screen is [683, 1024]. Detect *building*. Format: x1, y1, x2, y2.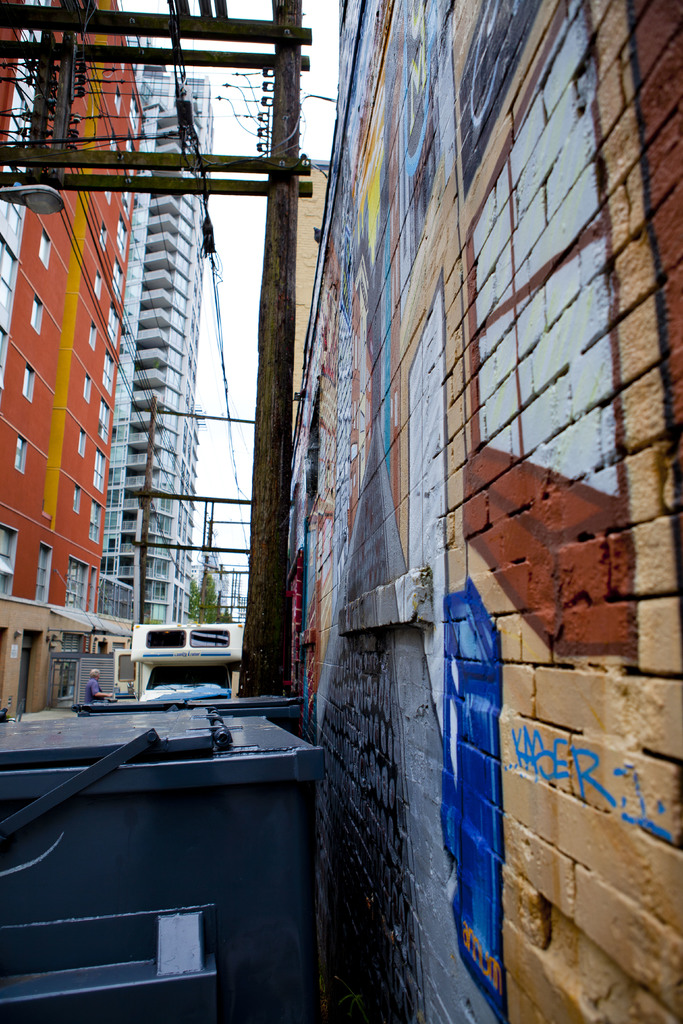
100, 76, 215, 627.
